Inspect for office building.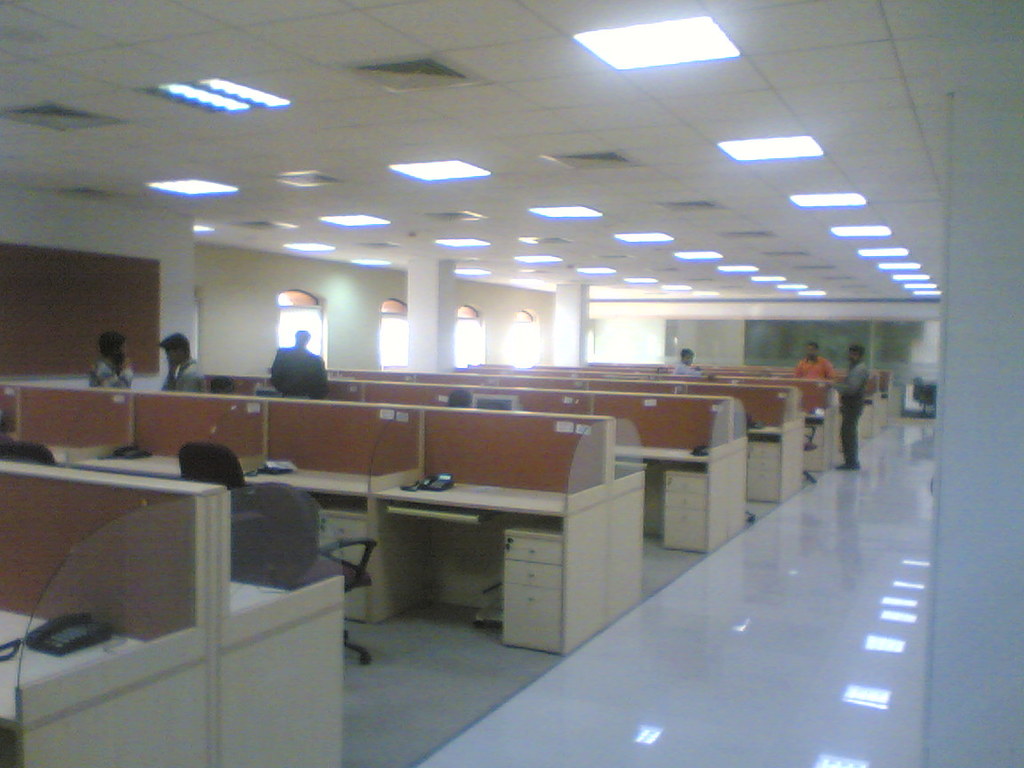
Inspection: (left=22, top=0, right=900, bottom=767).
